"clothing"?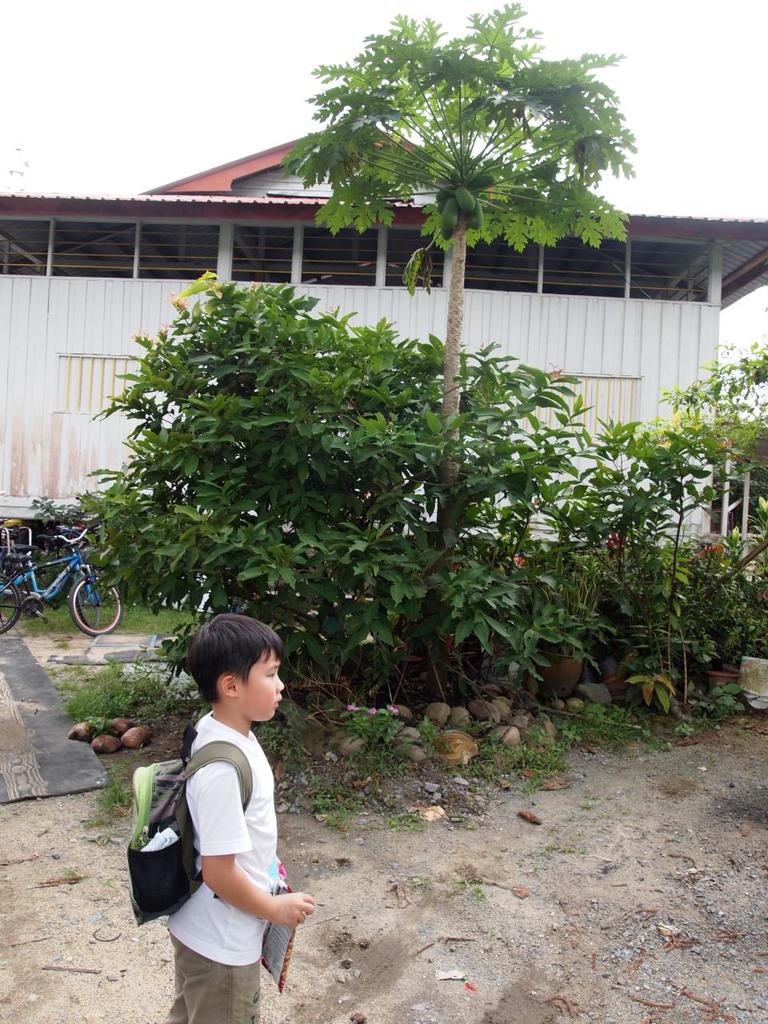
bbox(168, 711, 276, 1022)
